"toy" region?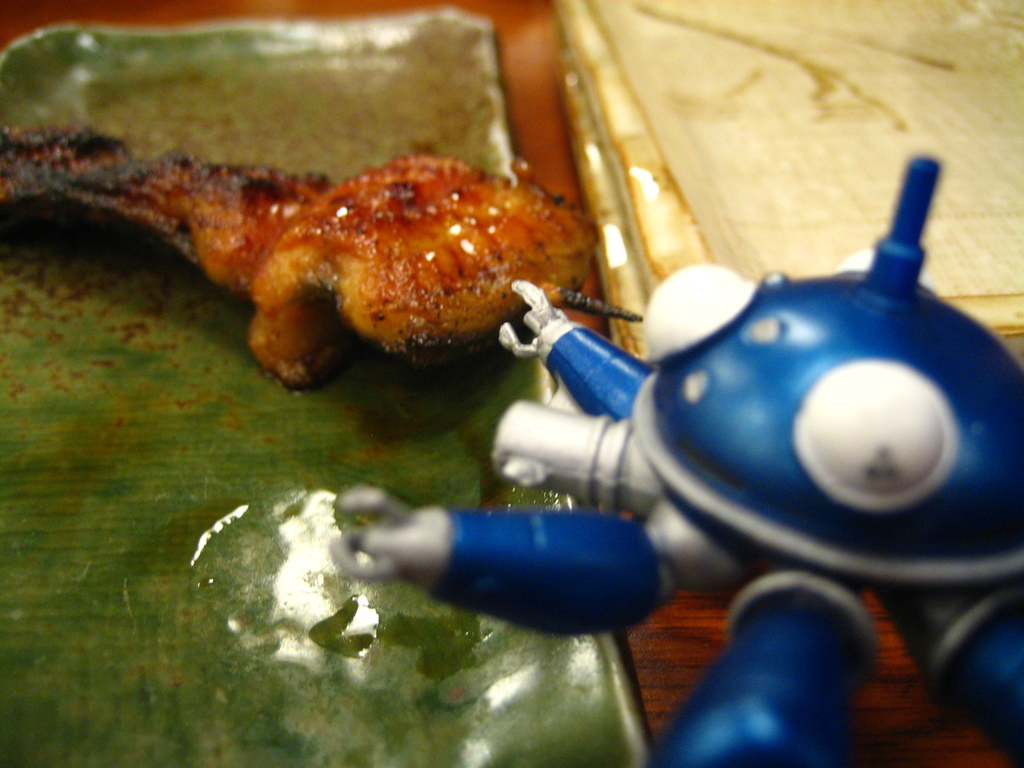
<bbox>299, 136, 969, 676</bbox>
